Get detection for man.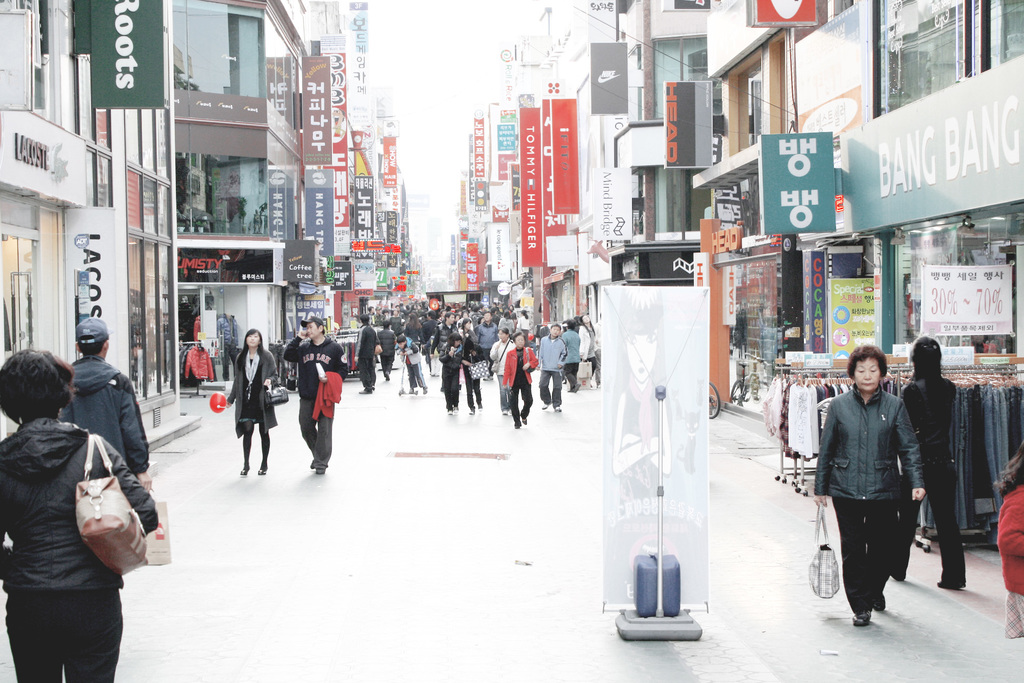
Detection: box(376, 320, 397, 380).
